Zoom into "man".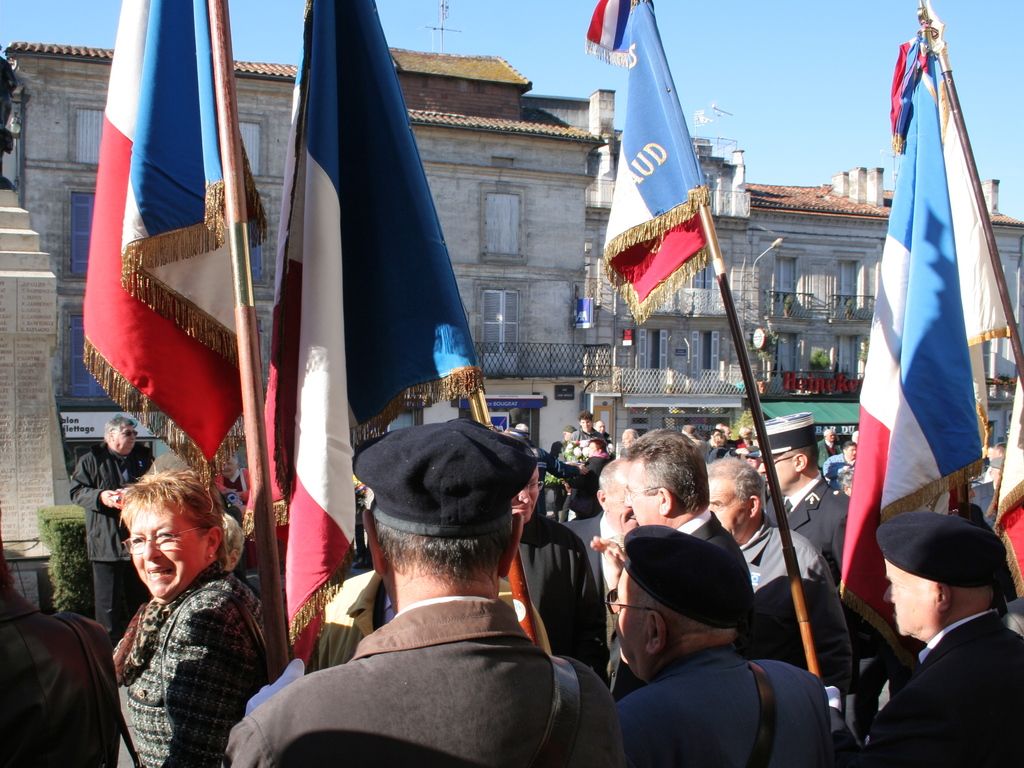
Zoom target: x1=747 y1=407 x2=856 y2=583.
